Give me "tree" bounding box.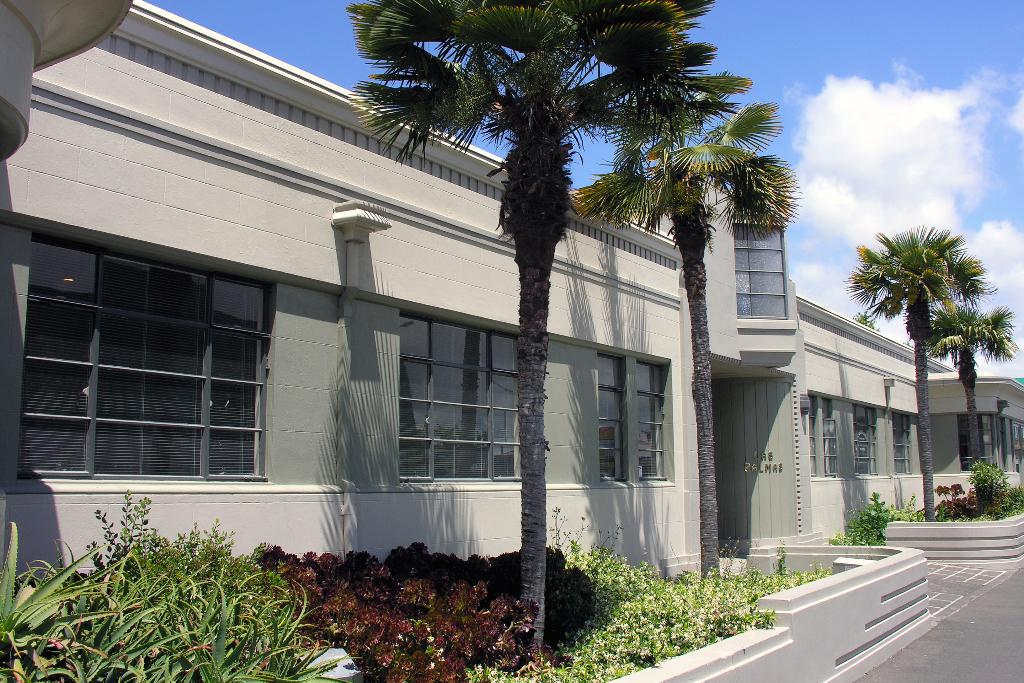
[left=572, top=78, right=799, bottom=588].
